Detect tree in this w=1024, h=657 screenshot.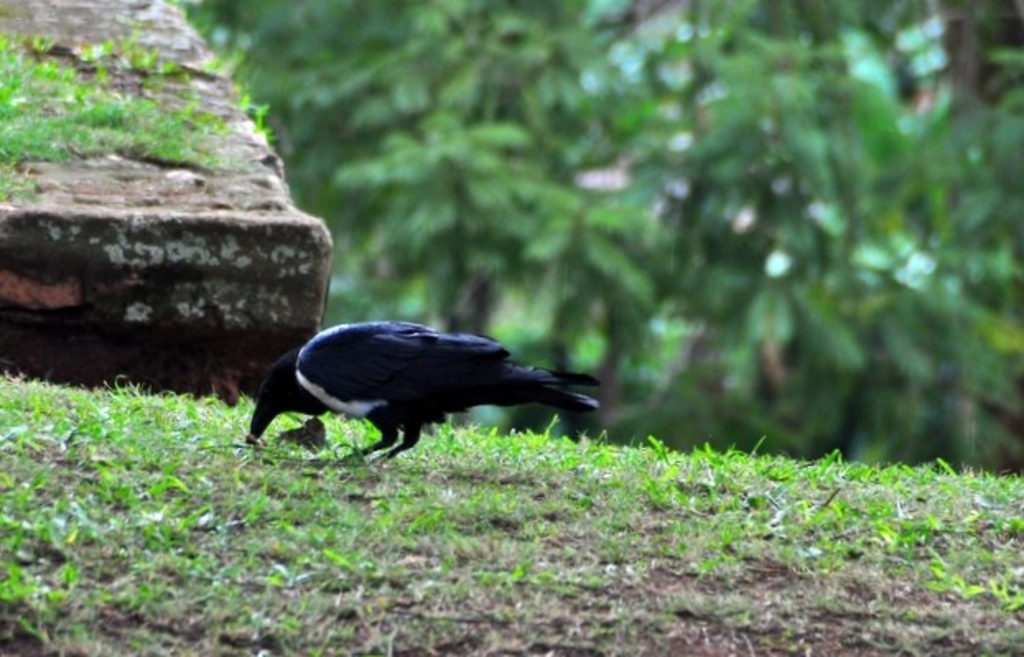
Detection: box(199, 0, 352, 298).
